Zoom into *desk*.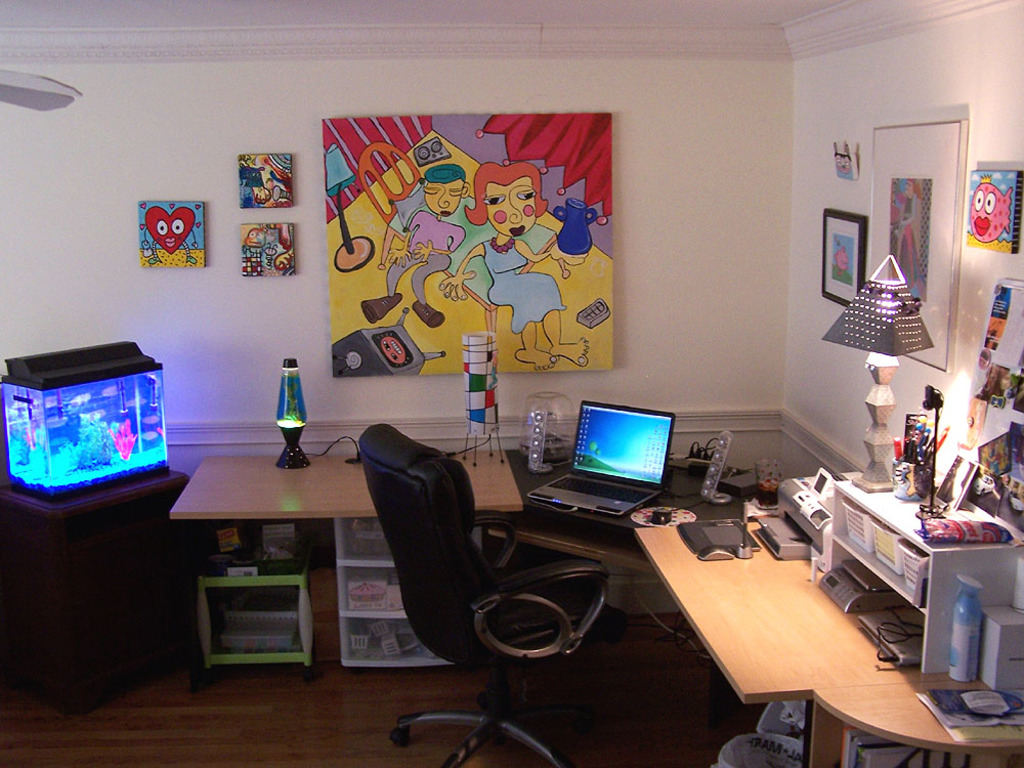
Zoom target: box(636, 526, 1023, 767).
